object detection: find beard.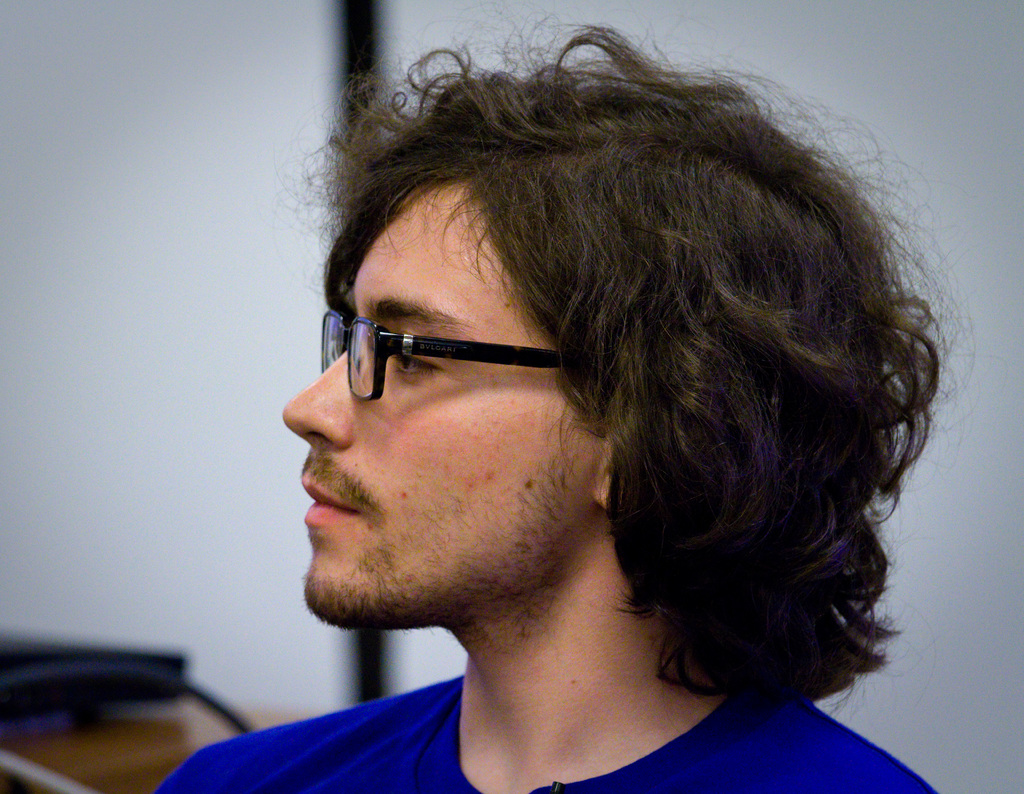
select_region(296, 439, 580, 634).
